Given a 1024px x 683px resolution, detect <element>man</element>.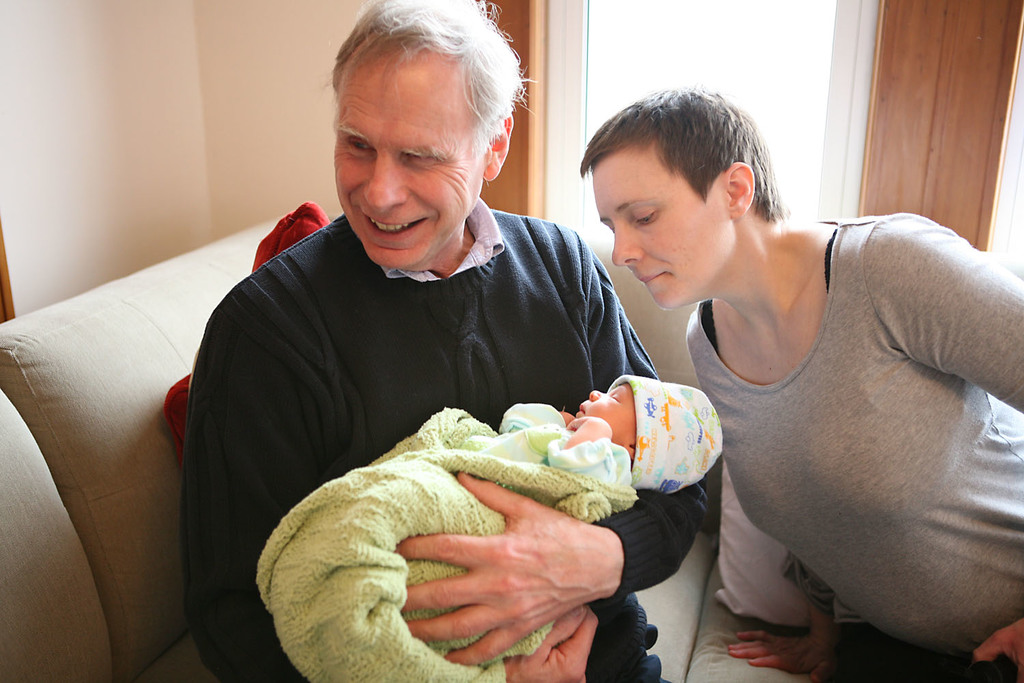
BBox(168, 62, 741, 654).
